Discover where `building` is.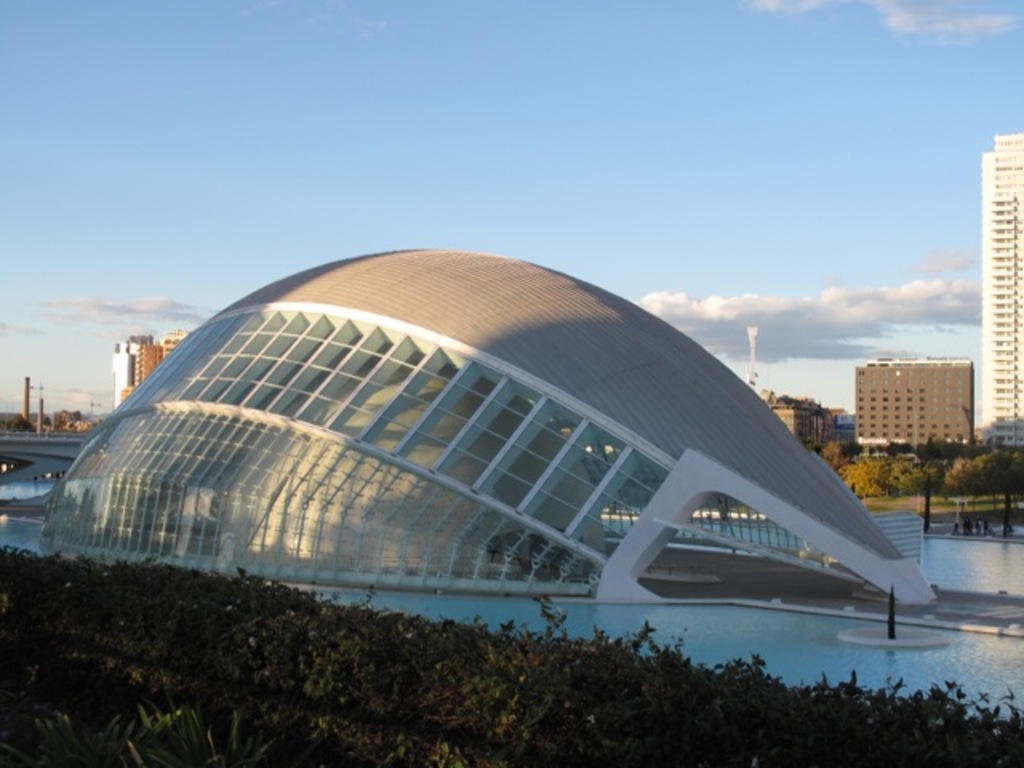
Discovered at 978:130:1022:466.
